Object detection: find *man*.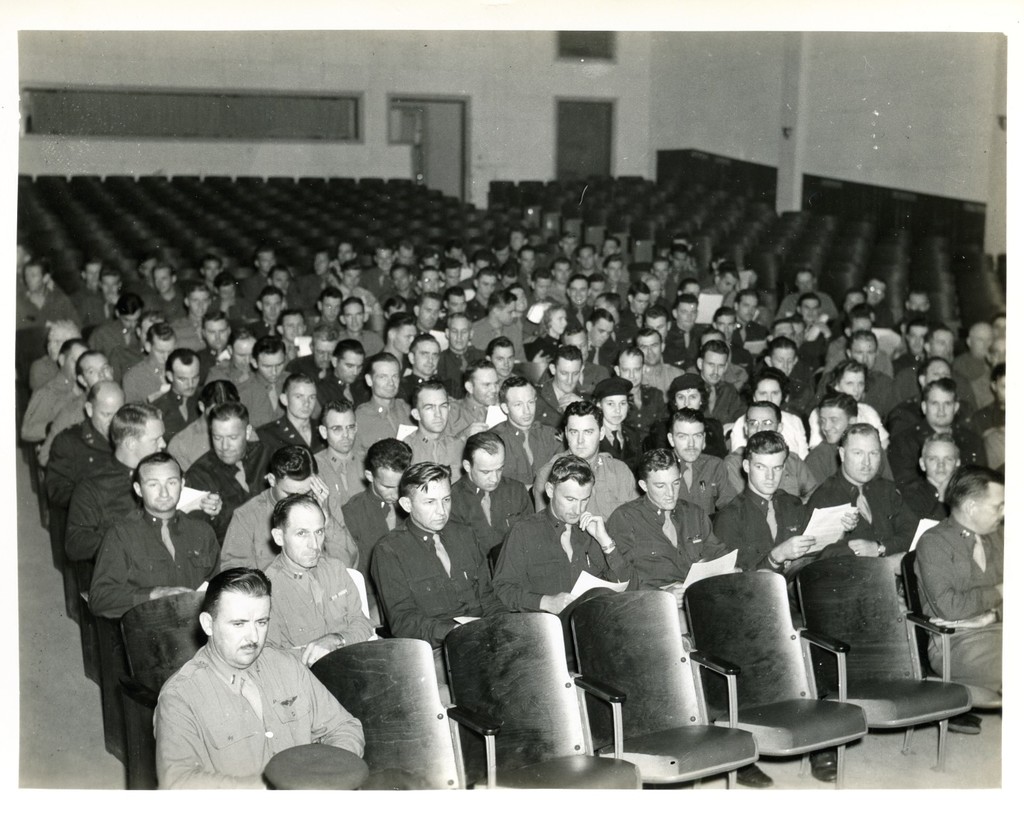
box=[641, 310, 667, 335].
